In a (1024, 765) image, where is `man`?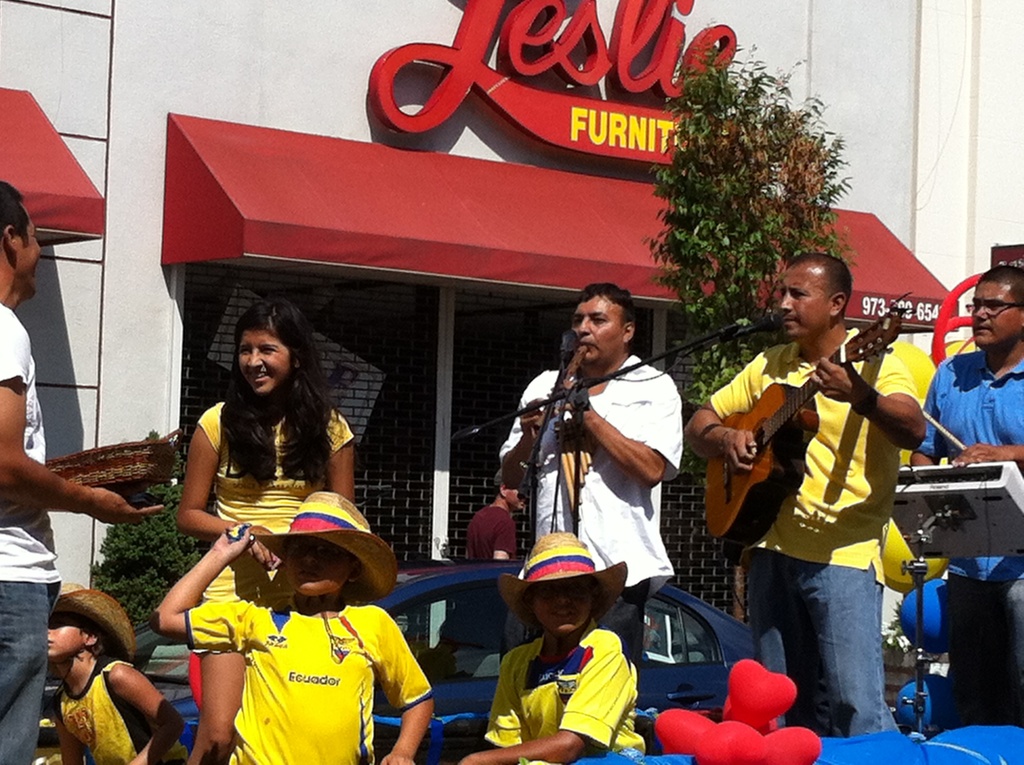
<bbox>0, 175, 173, 764</bbox>.
